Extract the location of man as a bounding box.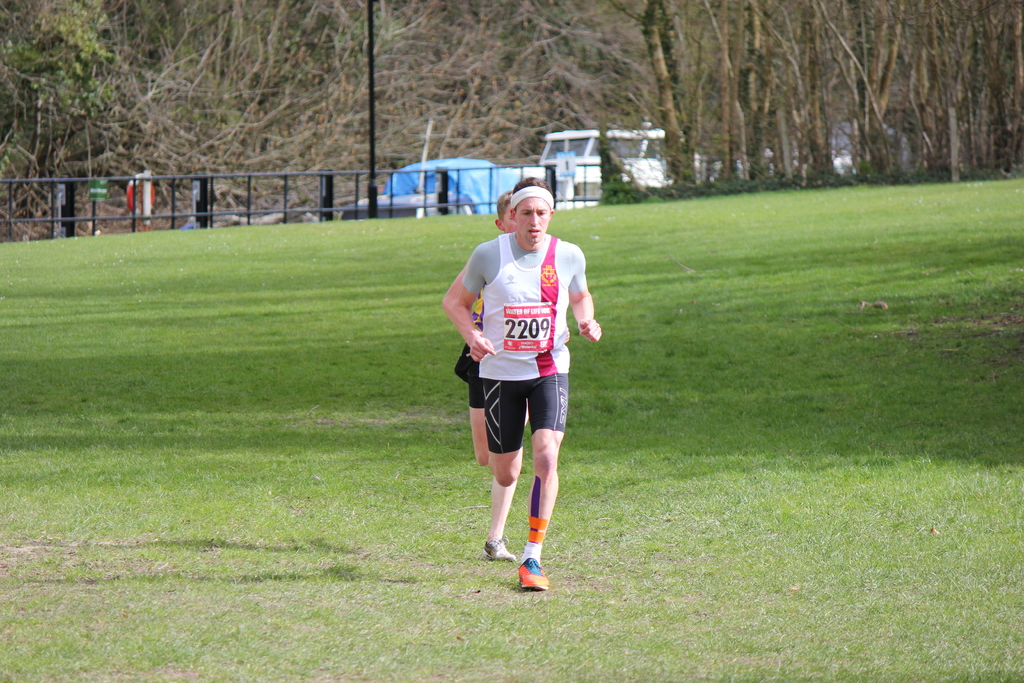
(left=443, top=179, right=604, bottom=589).
